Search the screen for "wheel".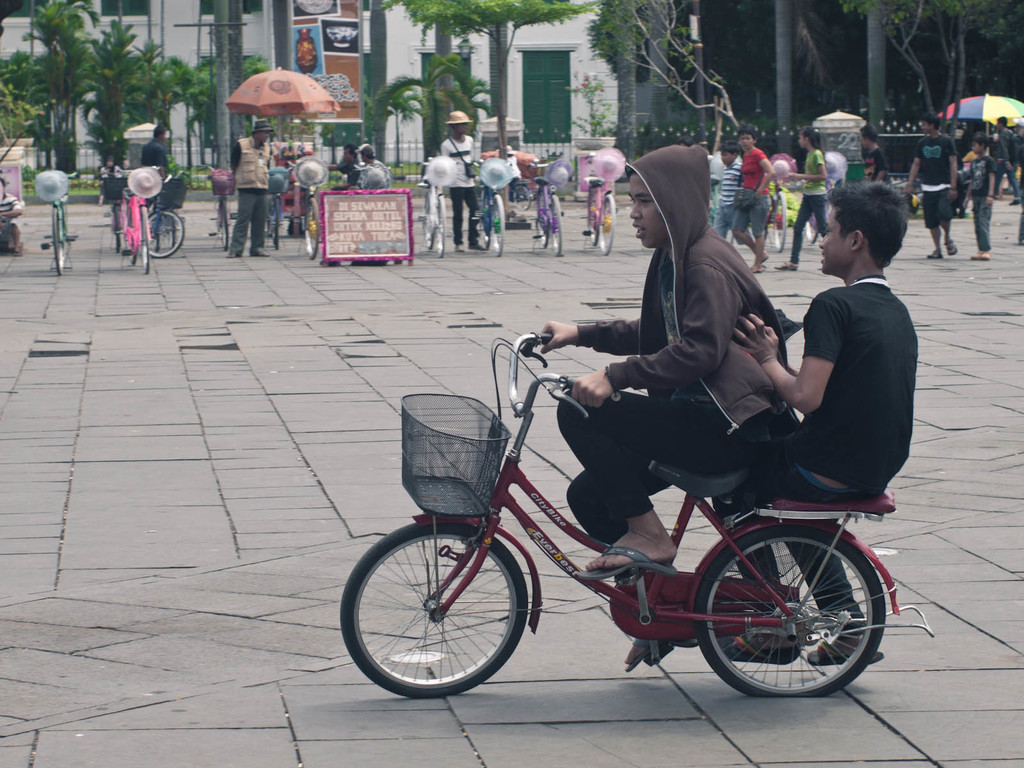
Found at {"x1": 113, "y1": 205, "x2": 120, "y2": 254}.
